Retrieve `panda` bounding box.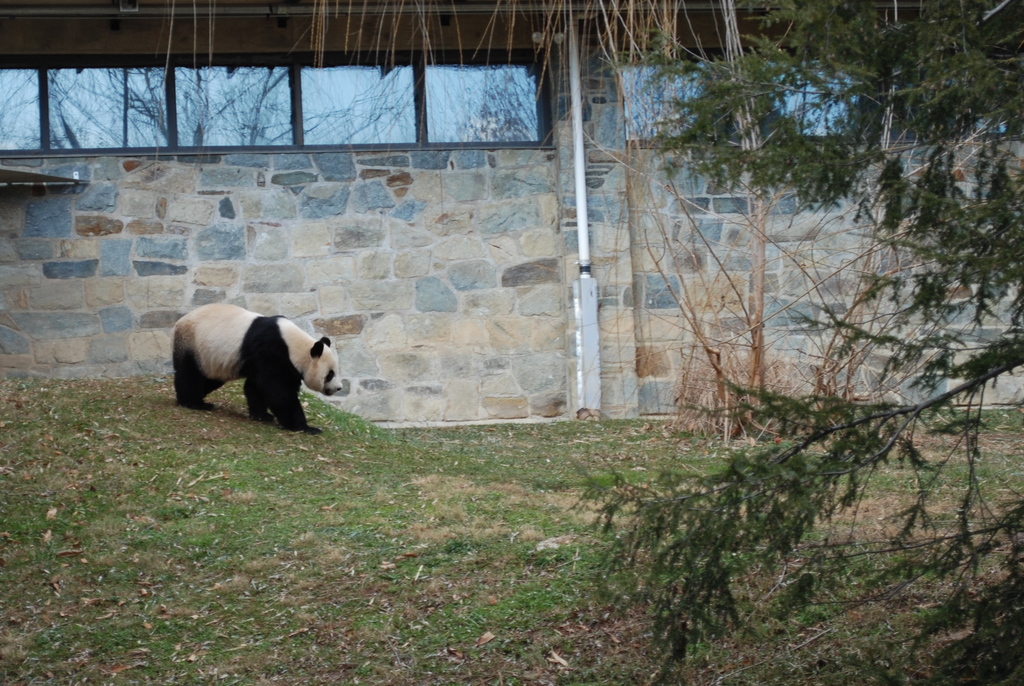
Bounding box: 175:302:344:437.
